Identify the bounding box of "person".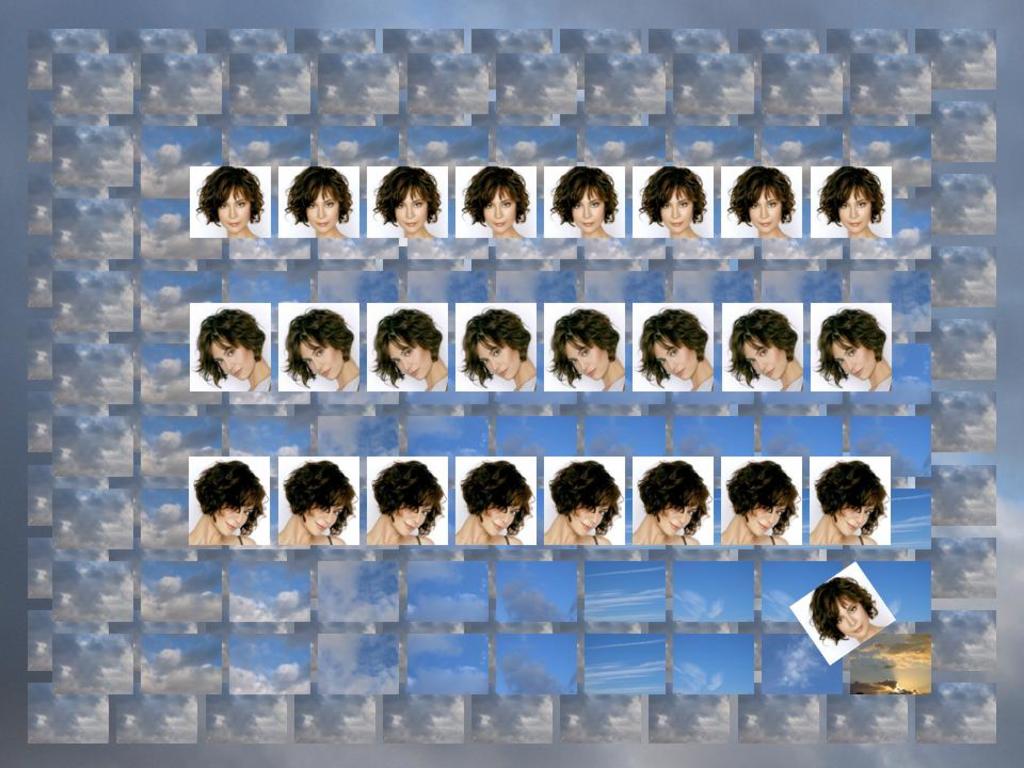
region(810, 167, 889, 235).
